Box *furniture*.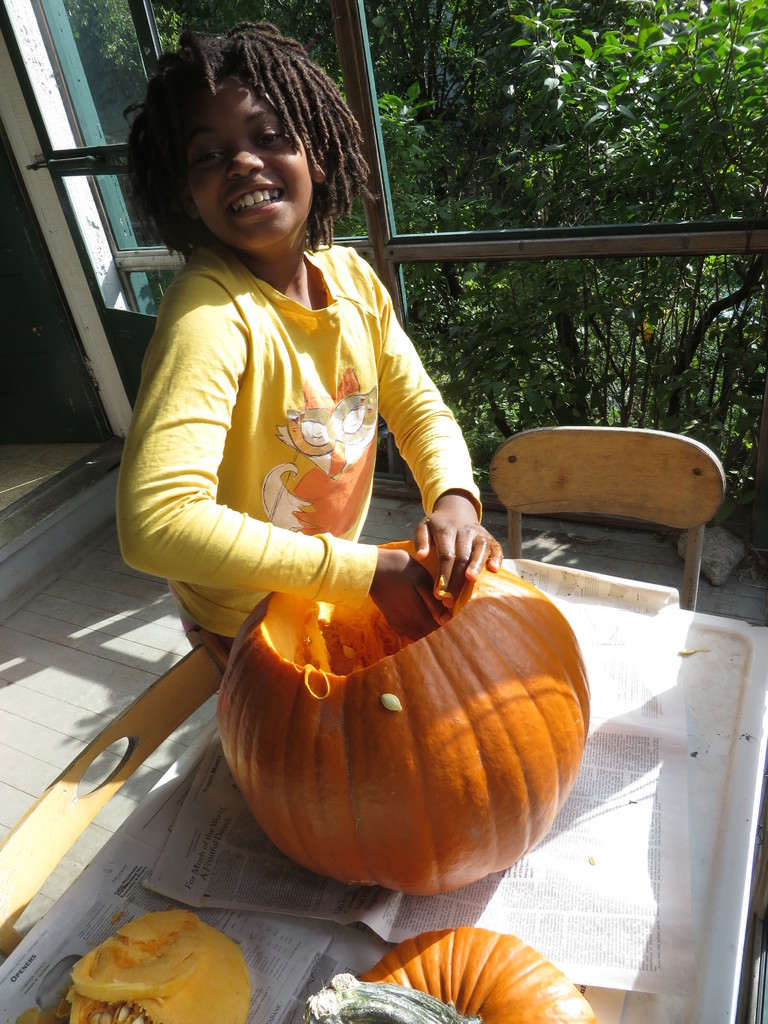
(left=0, top=563, right=767, bottom=1023).
